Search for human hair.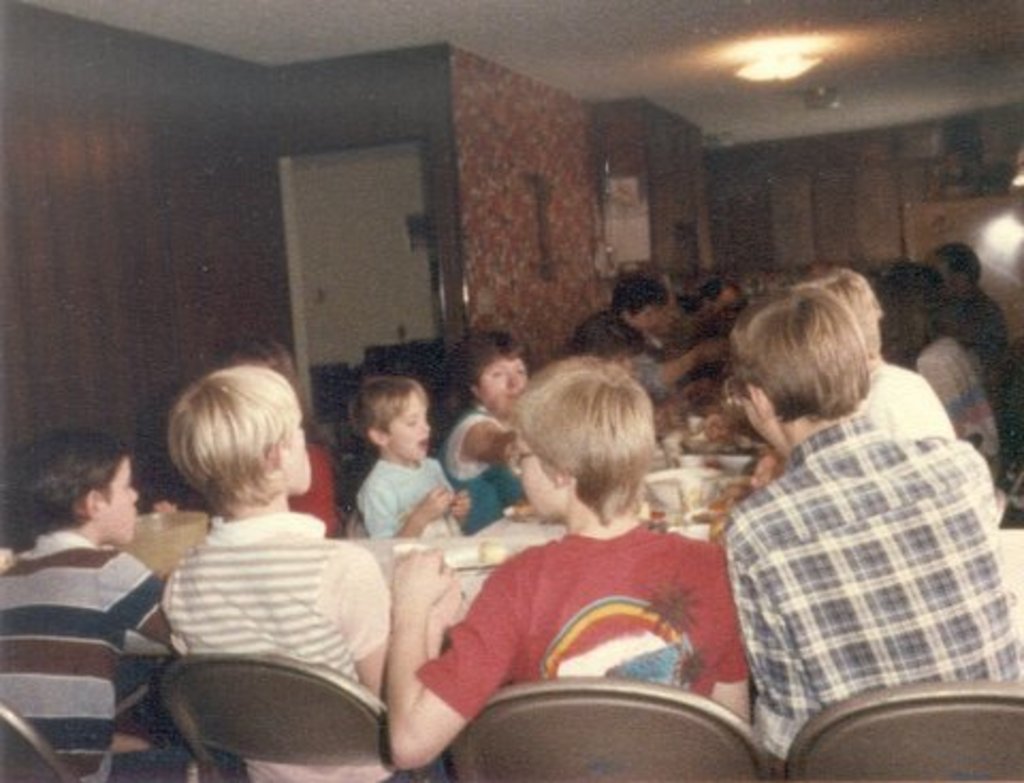
Found at l=516, t=352, r=657, b=531.
